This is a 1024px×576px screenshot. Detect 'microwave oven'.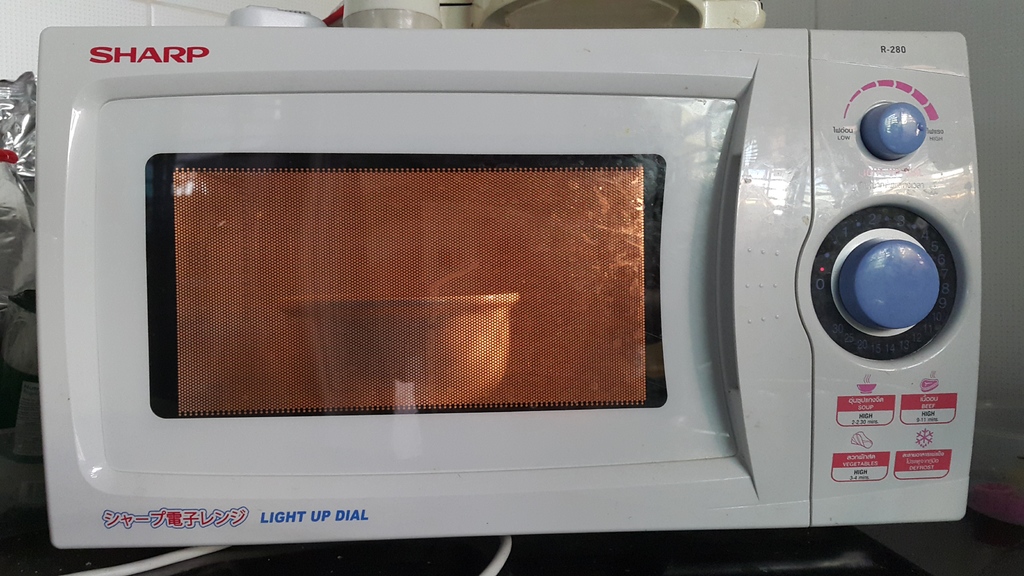
pyautogui.locateOnScreen(37, 29, 986, 540).
